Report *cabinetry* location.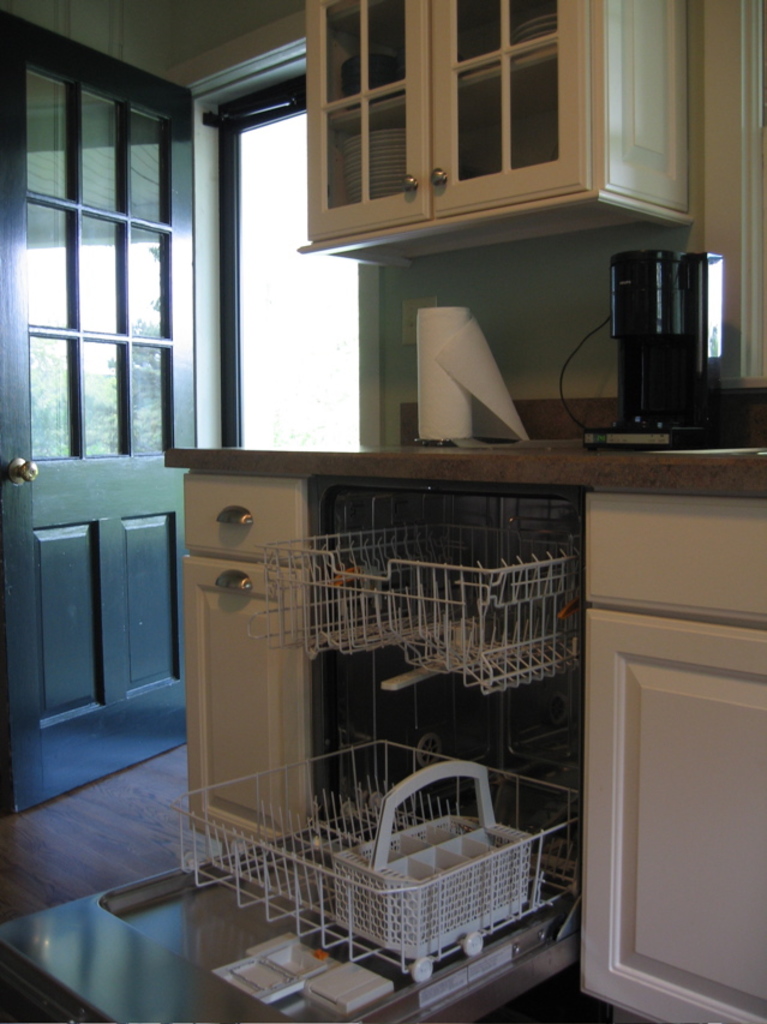
Report: bbox=[175, 465, 310, 860].
